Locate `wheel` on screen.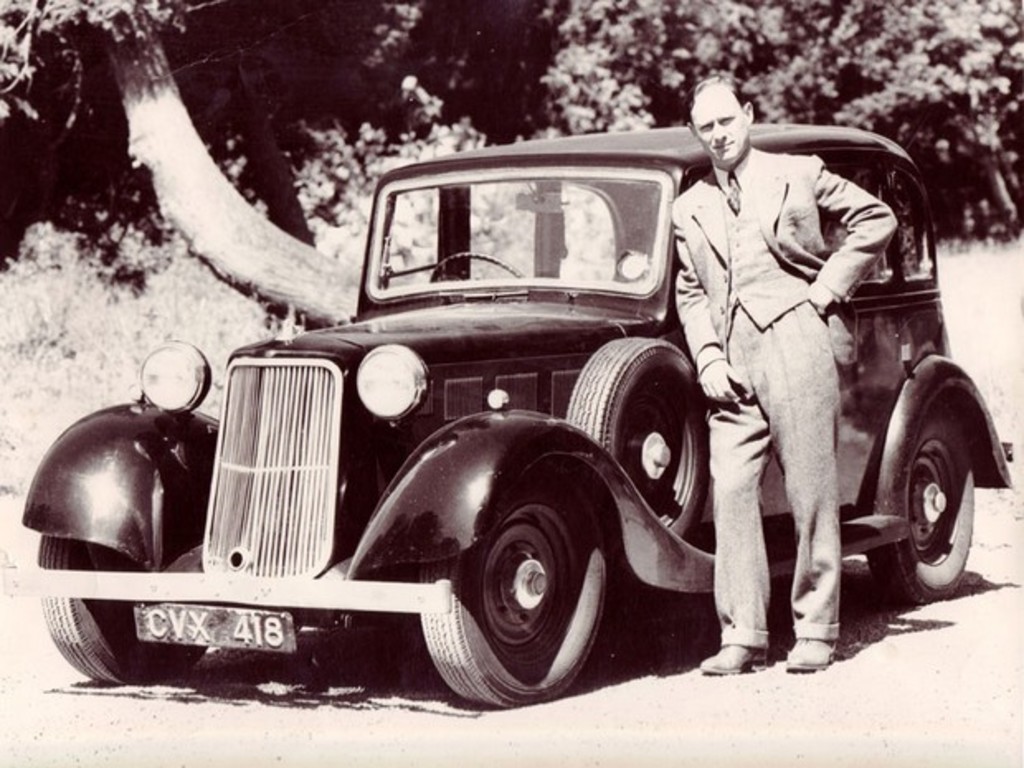
On screen at pyautogui.locateOnScreen(558, 334, 709, 538).
